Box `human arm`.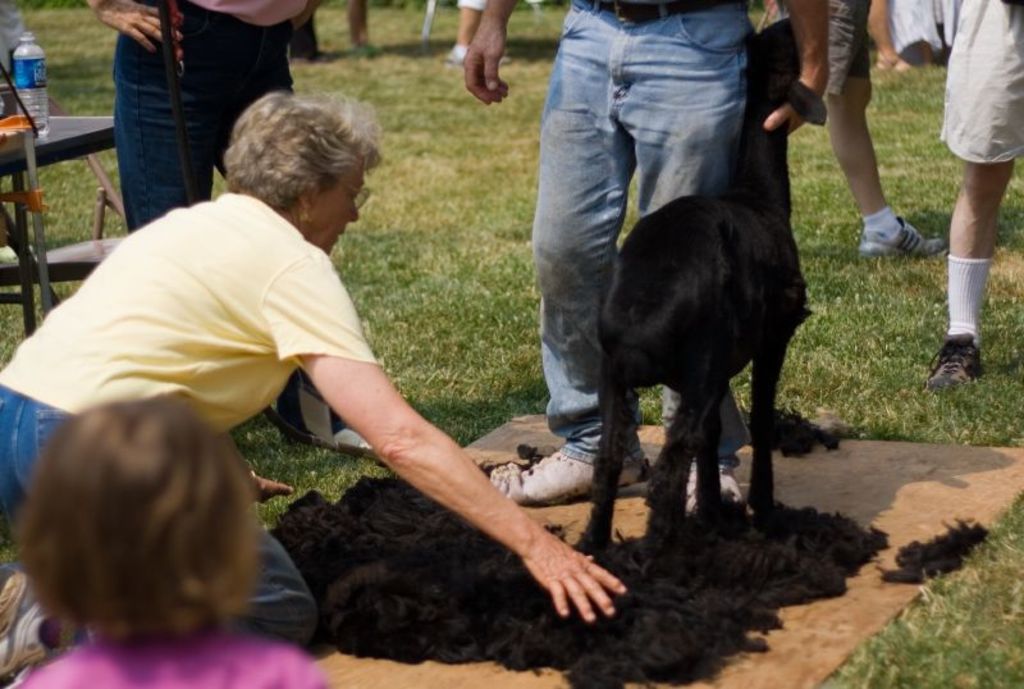
[291,365,623,639].
